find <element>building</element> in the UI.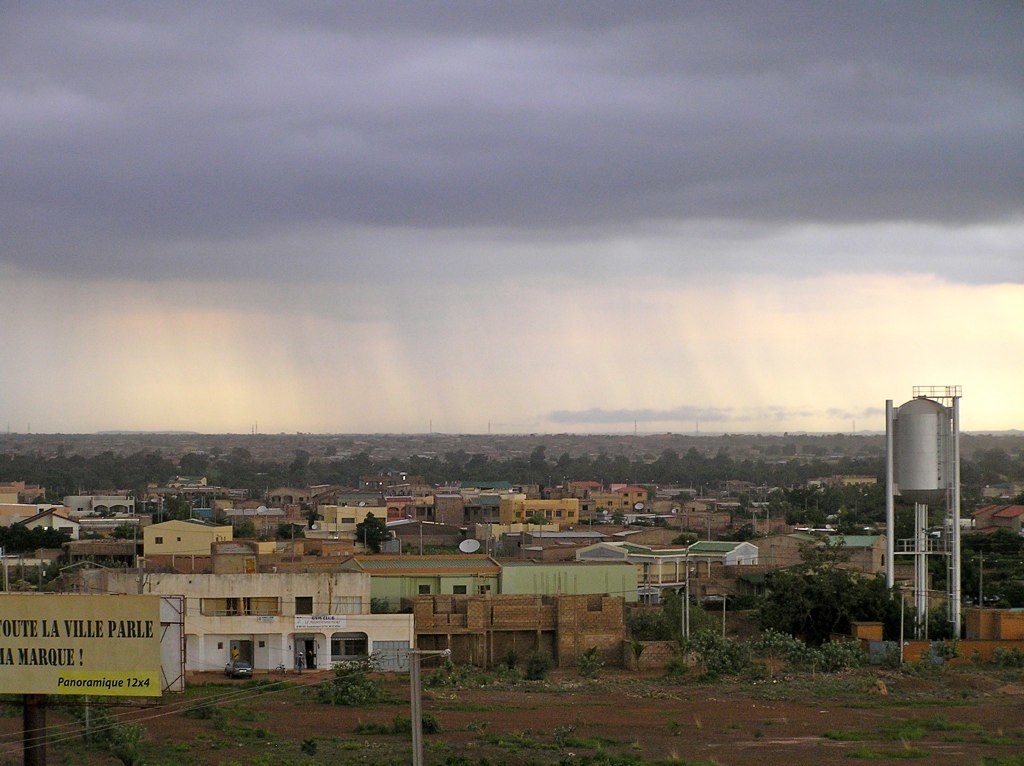
UI element at [x1=339, y1=553, x2=509, y2=619].
